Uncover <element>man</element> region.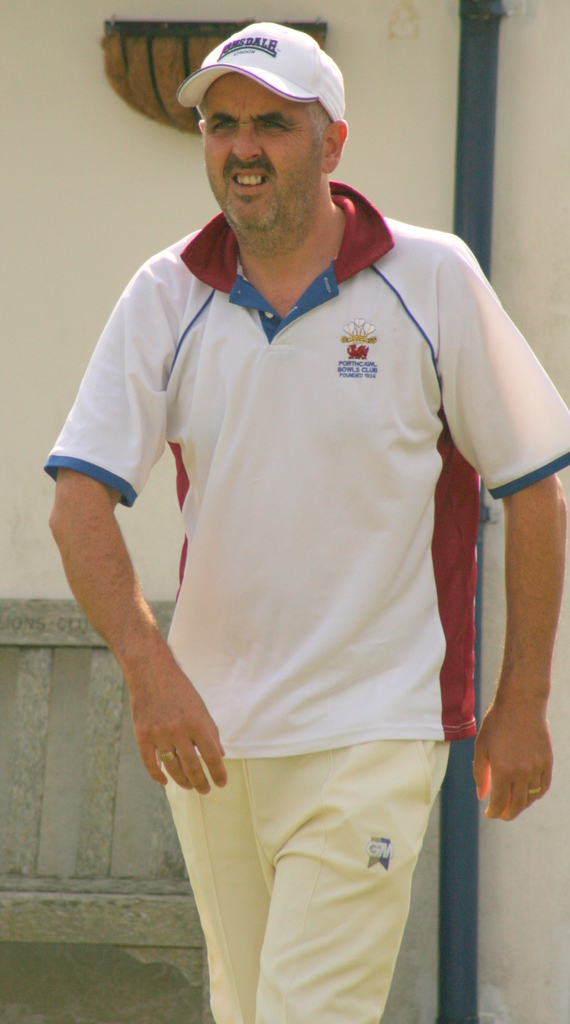
Uncovered: pyautogui.locateOnScreen(47, 0, 542, 995).
